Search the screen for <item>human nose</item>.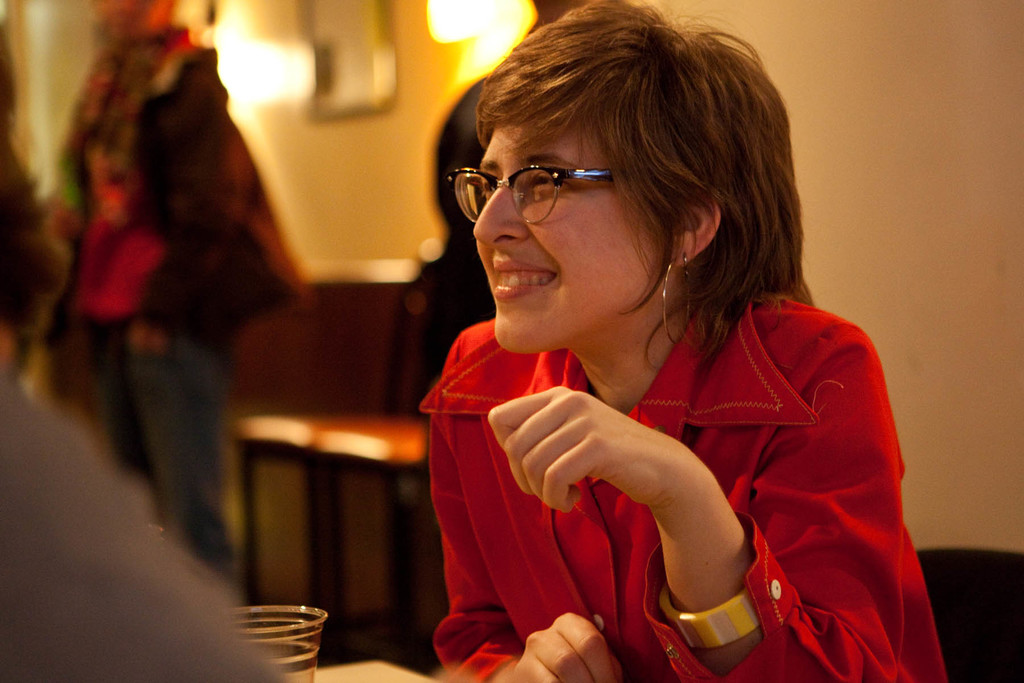
Found at {"left": 470, "top": 194, "right": 530, "bottom": 242}.
